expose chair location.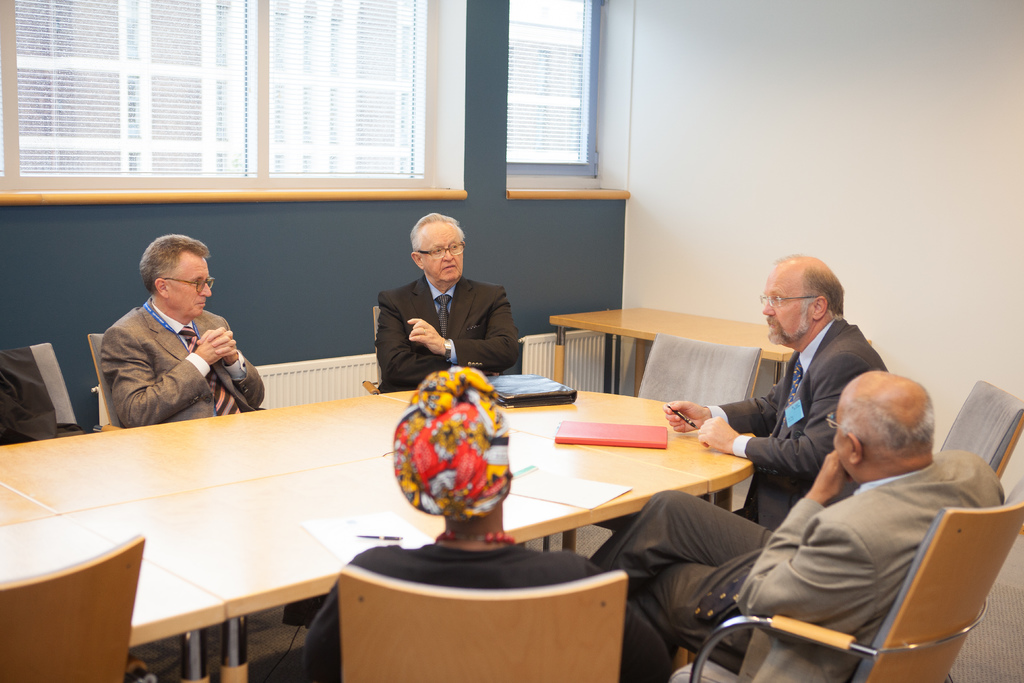
Exposed at select_region(85, 332, 127, 433).
